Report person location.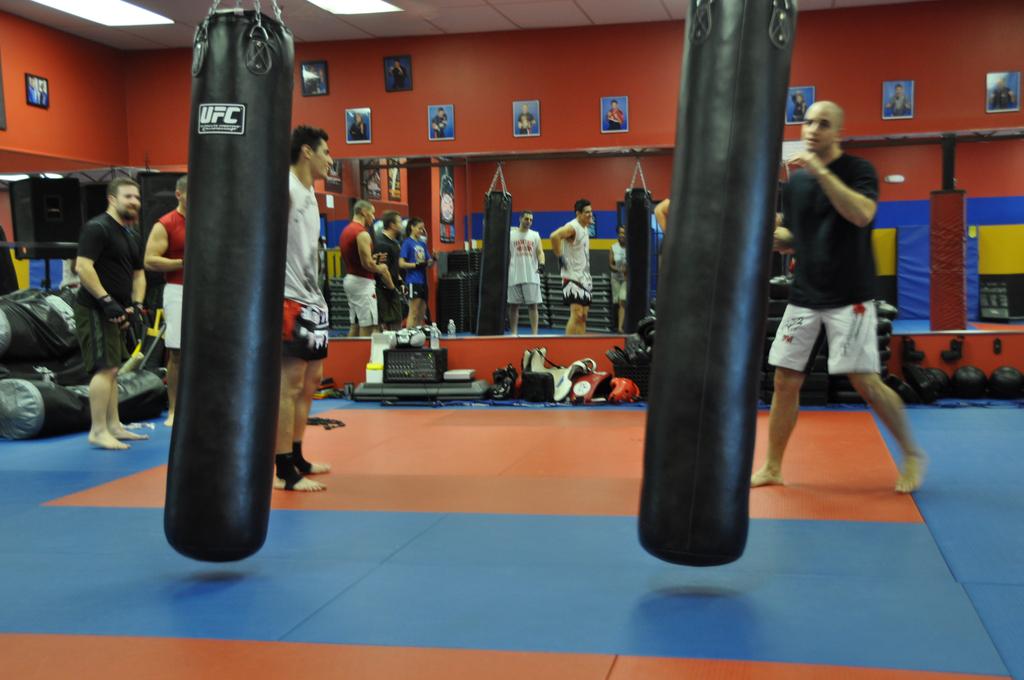
Report: [x1=517, y1=102, x2=539, y2=134].
